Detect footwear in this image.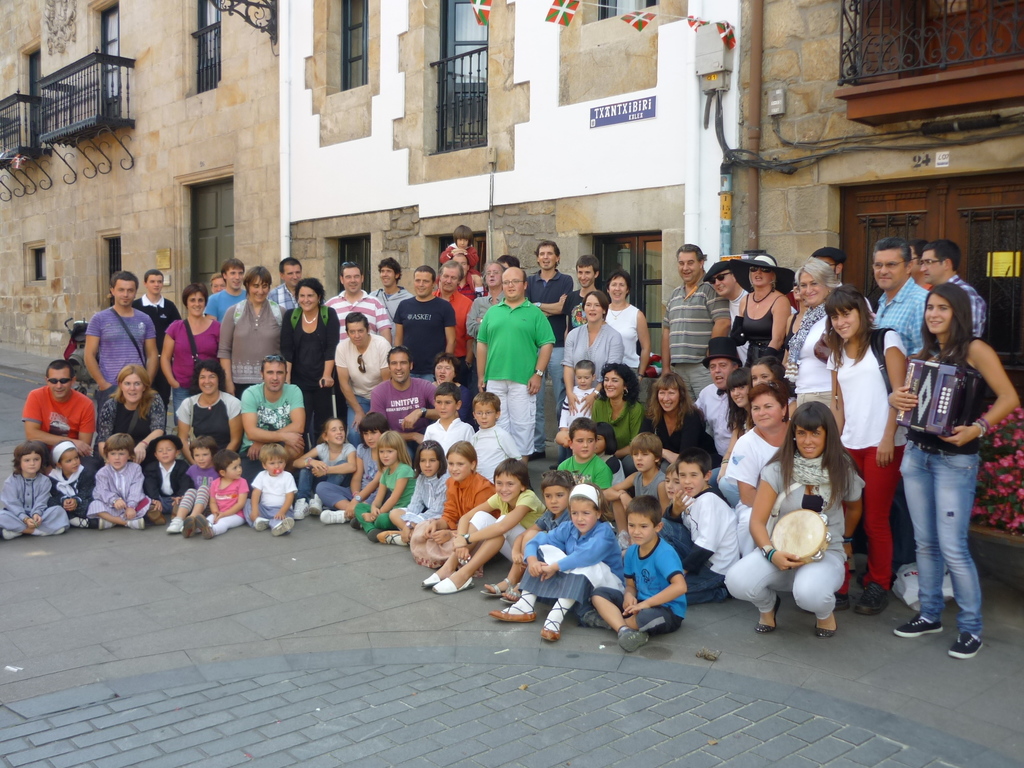
Detection: box=[3, 524, 22, 543].
